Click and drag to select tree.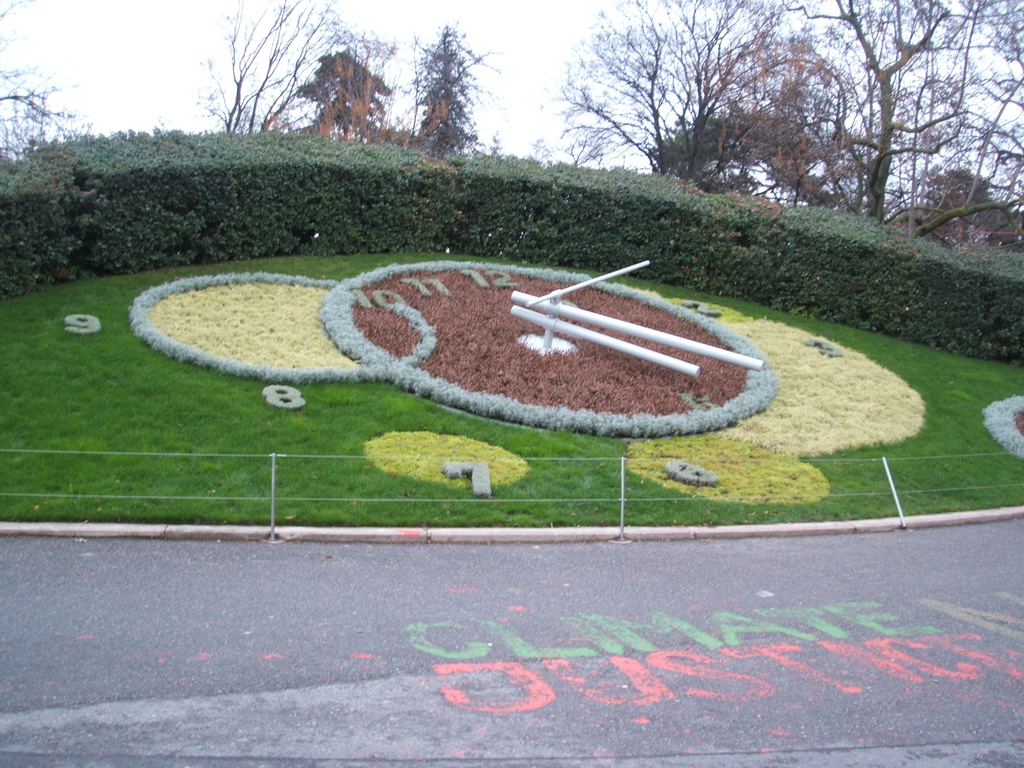
Selection: [289,38,429,145].
